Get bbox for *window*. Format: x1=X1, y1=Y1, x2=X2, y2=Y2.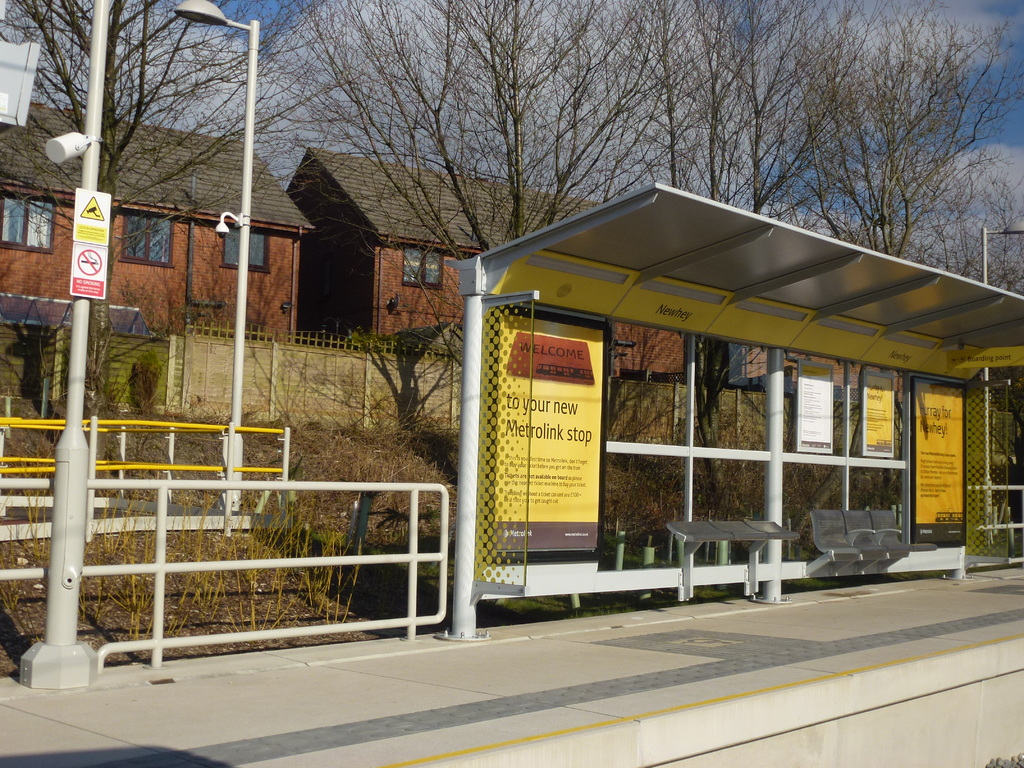
x1=394, y1=240, x2=445, y2=292.
